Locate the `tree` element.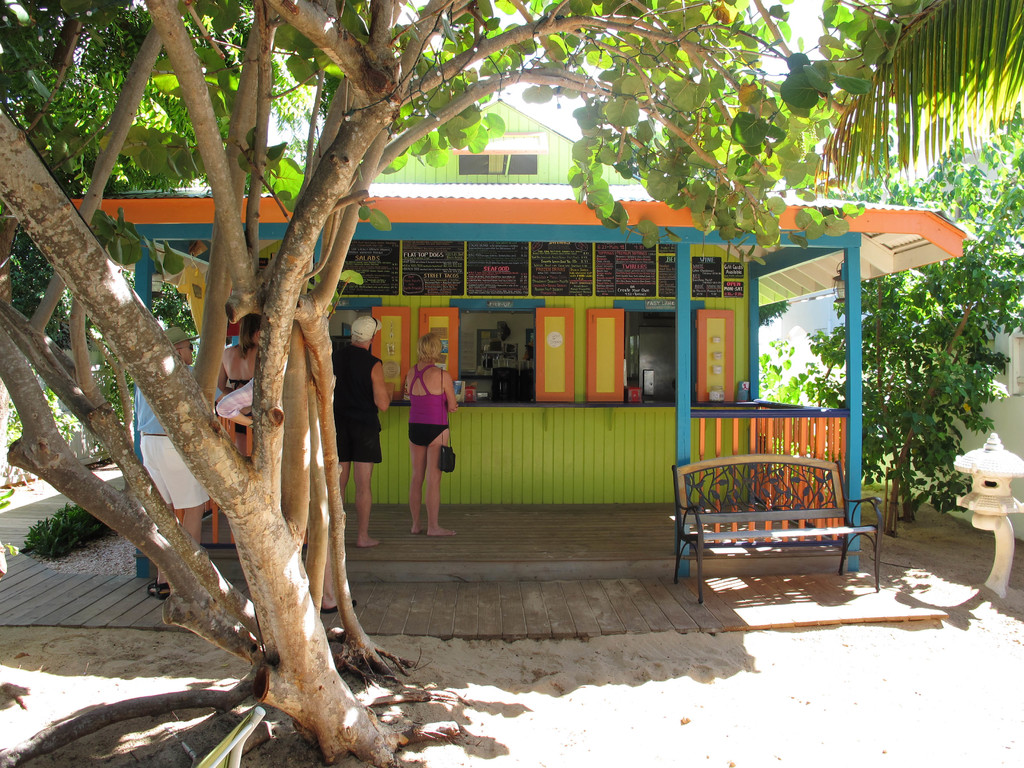
Element bbox: detection(797, 144, 1023, 521).
